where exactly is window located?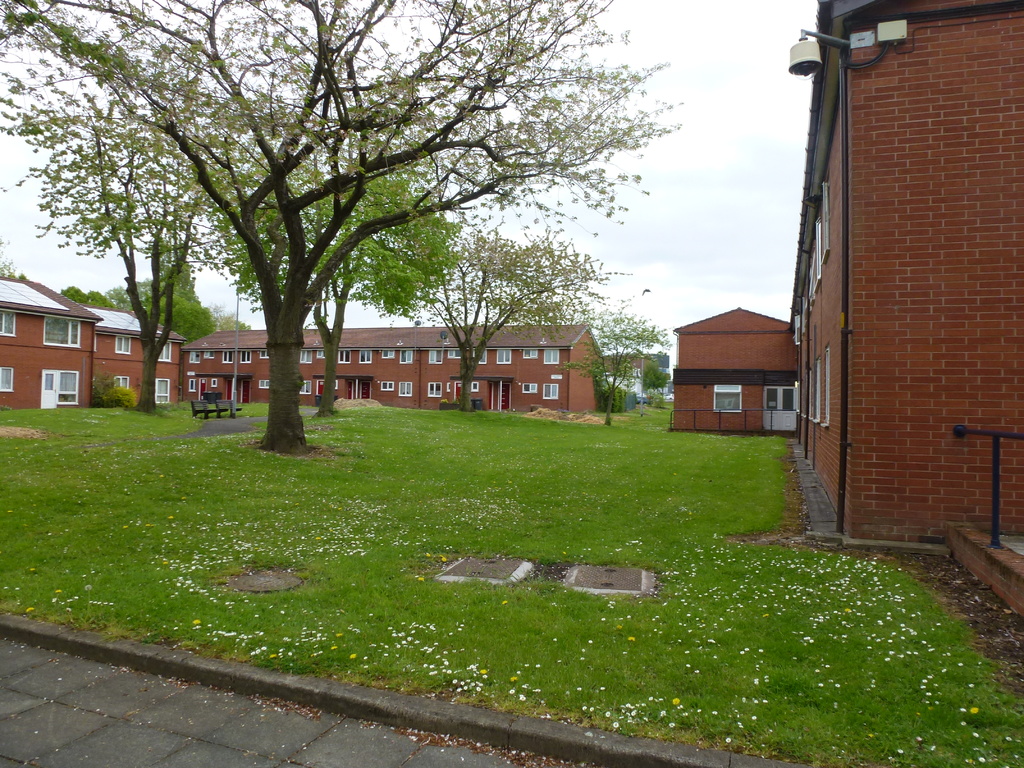
Its bounding box is [521, 349, 536, 358].
